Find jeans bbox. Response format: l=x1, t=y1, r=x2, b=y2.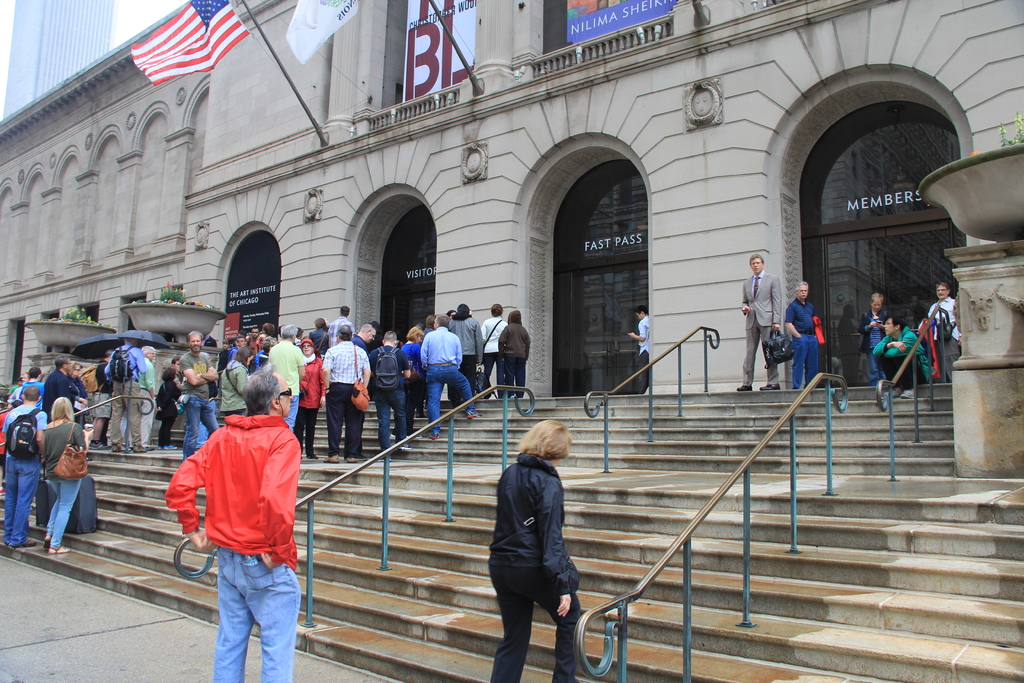
l=786, t=332, r=815, b=389.
